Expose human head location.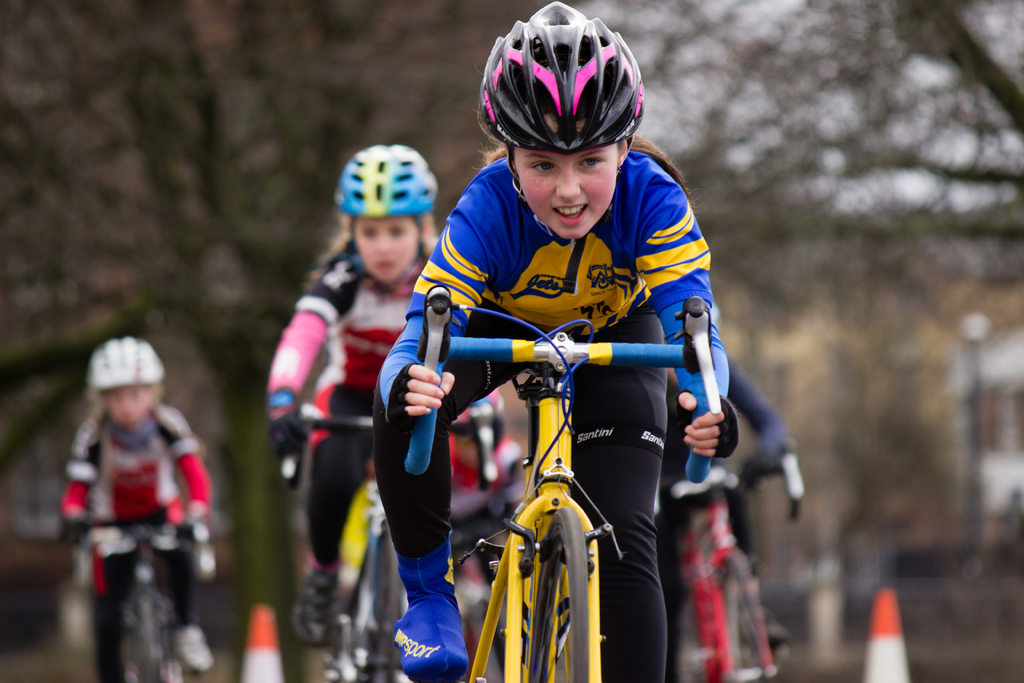
Exposed at rect(481, 38, 648, 235).
